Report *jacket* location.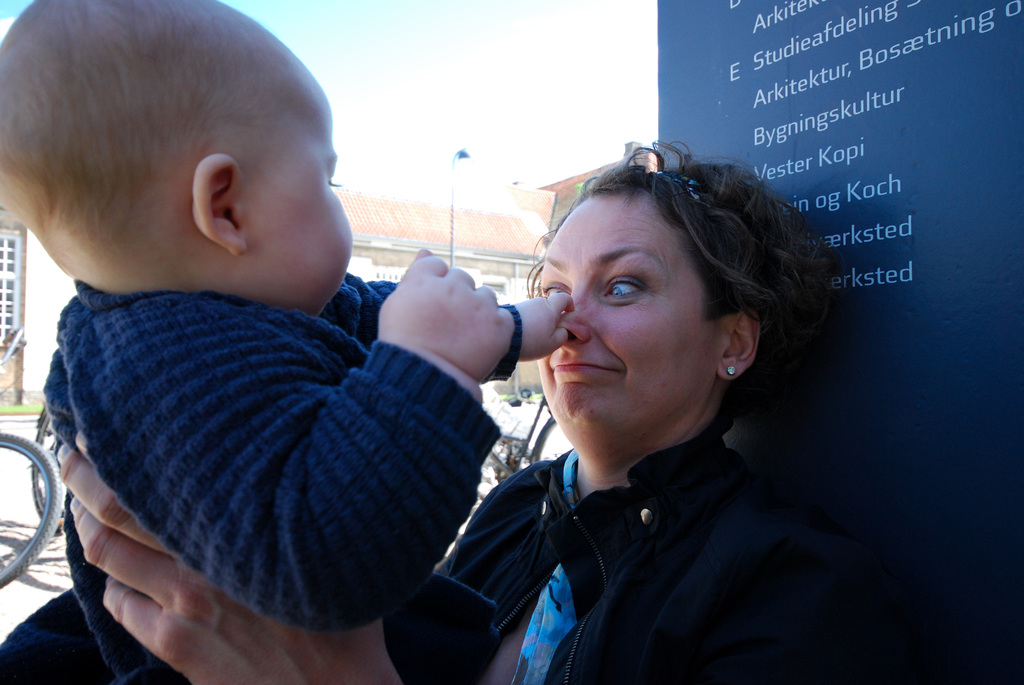
Report: Rect(391, 308, 911, 684).
